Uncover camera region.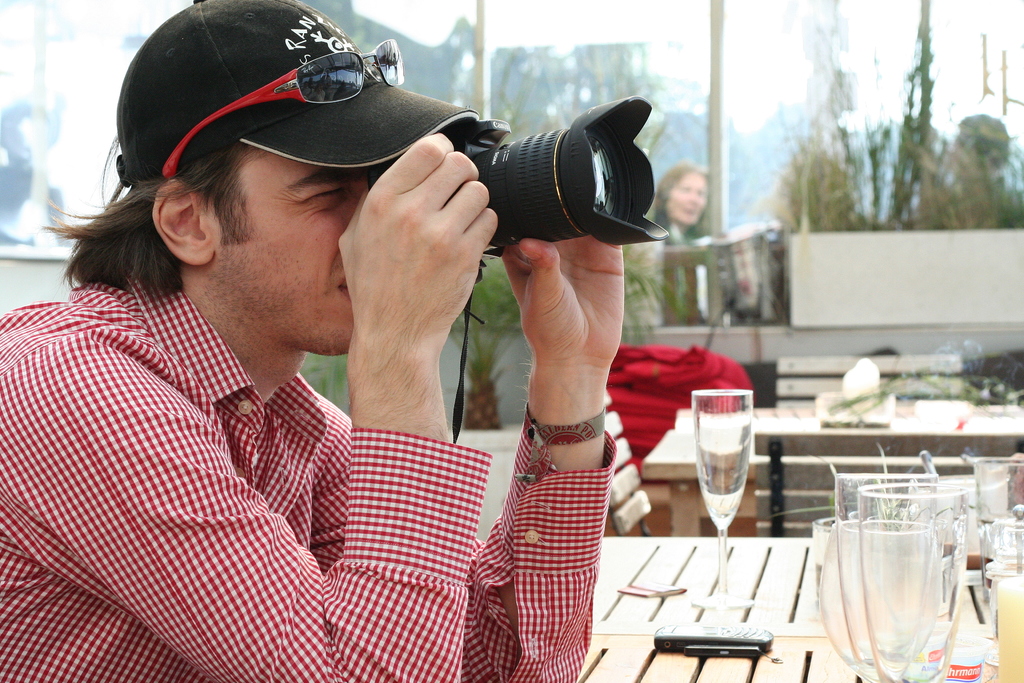
Uncovered: 404,94,652,253.
